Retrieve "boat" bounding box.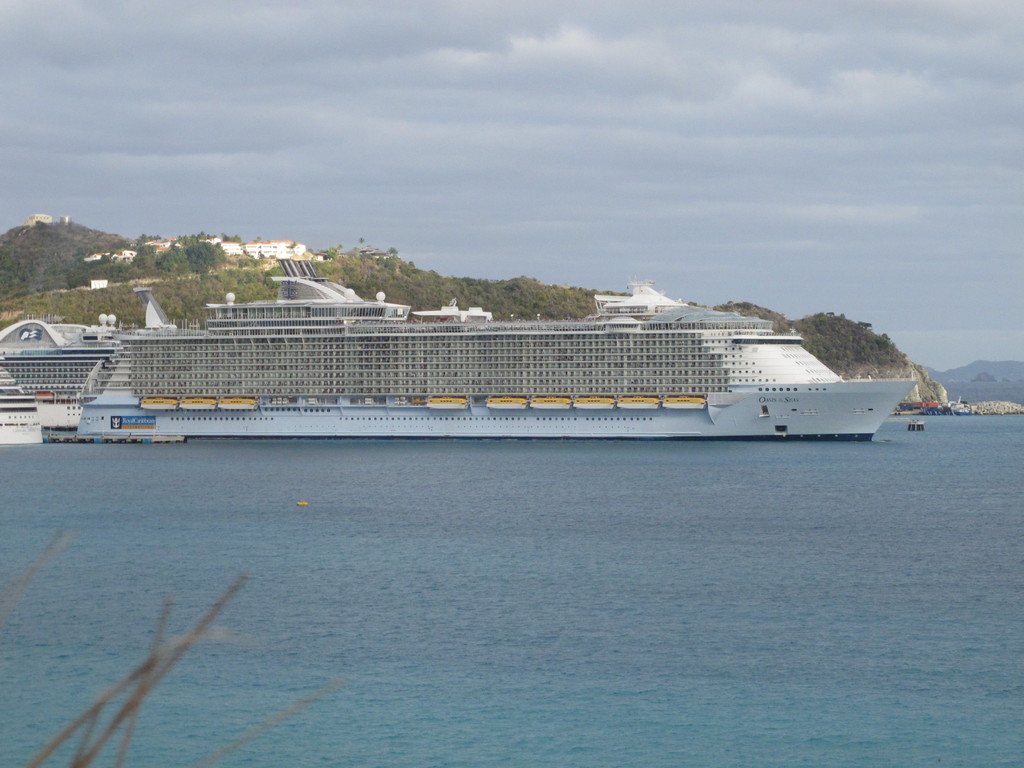
Bounding box: bbox=(902, 415, 924, 434).
